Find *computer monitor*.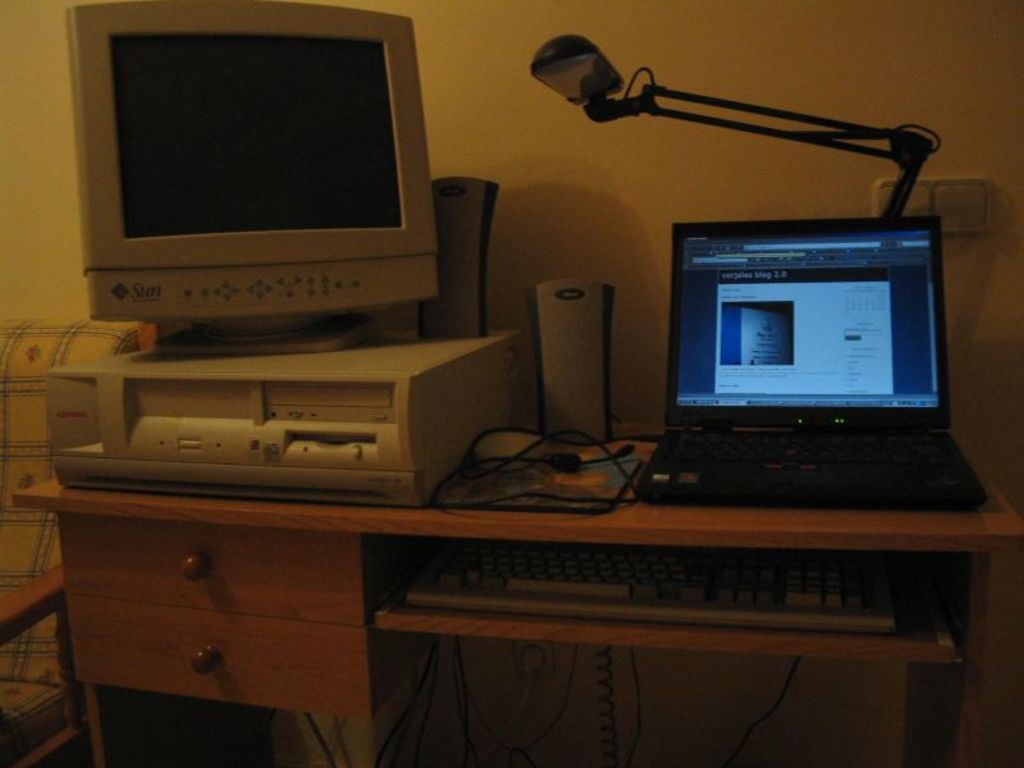
locate(65, 0, 453, 351).
